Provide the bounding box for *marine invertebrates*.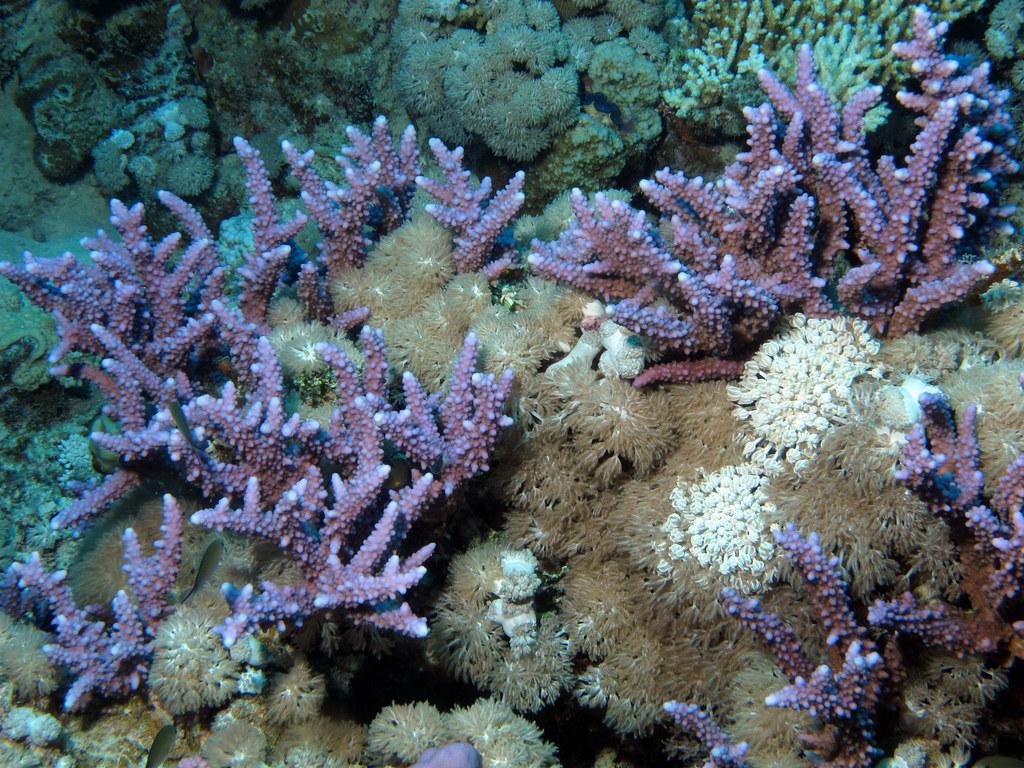
{"x1": 649, "y1": 455, "x2": 869, "y2": 634}.
